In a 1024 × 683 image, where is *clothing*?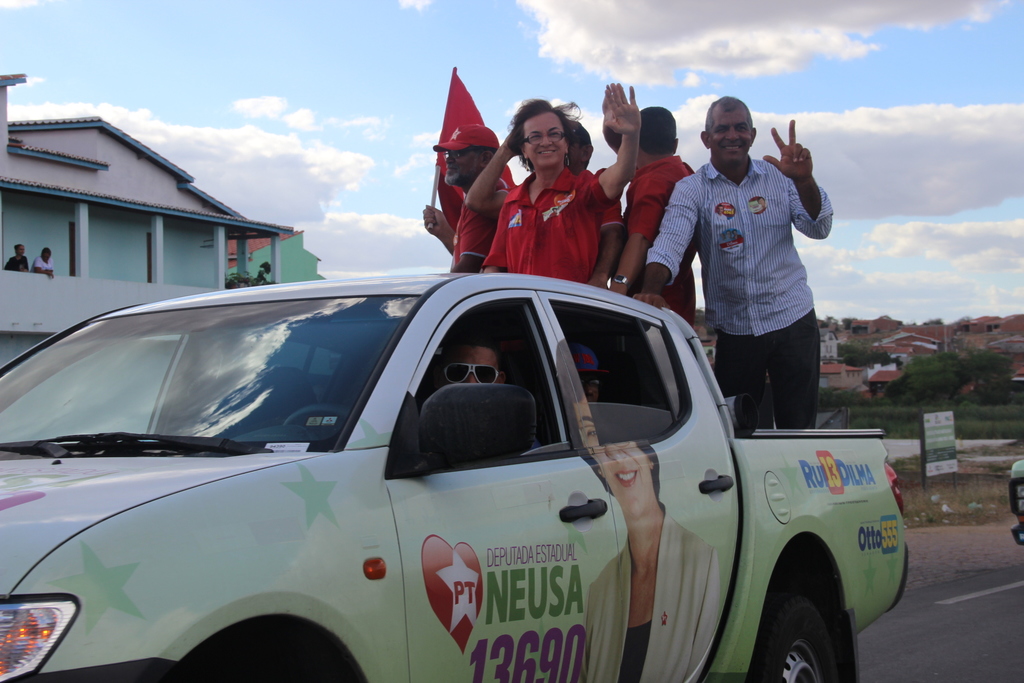
[32, 255, 56, 270].
